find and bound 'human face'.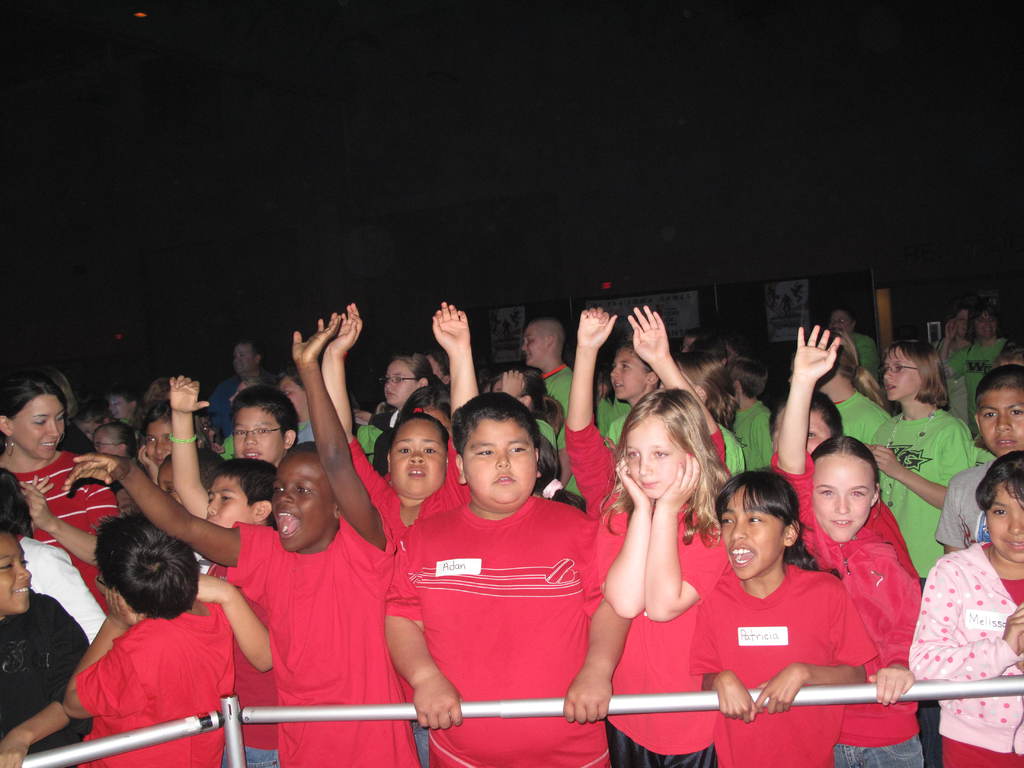
Bound: <bbox>388, 419, 445, 500</bbox>.
